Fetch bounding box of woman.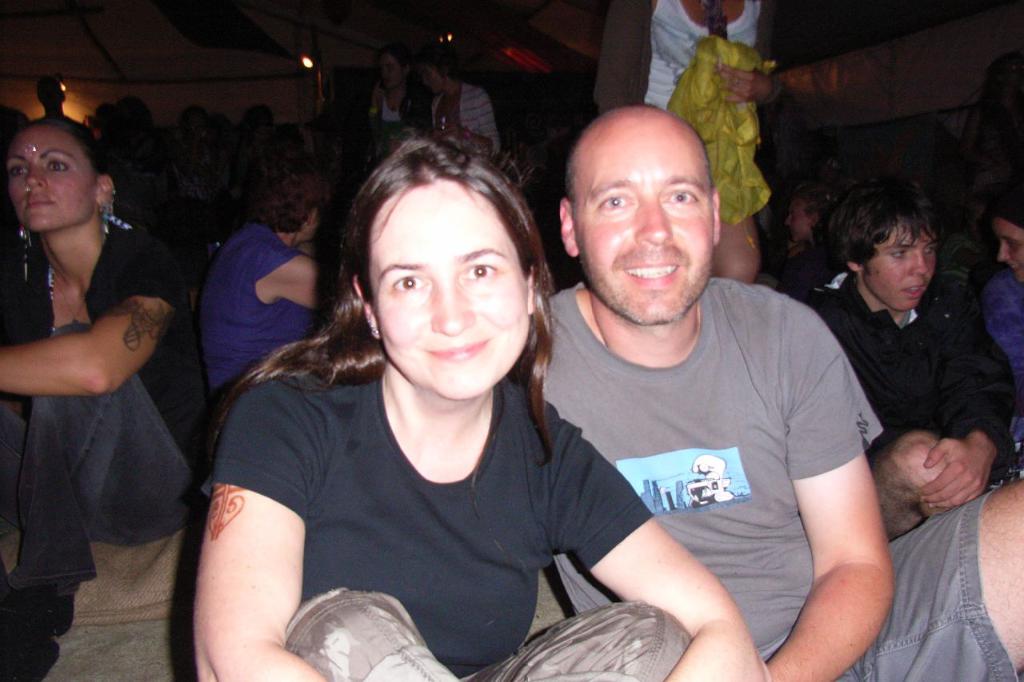
Bbox: <bbox>774, 184, 845, 305</bbox>.
